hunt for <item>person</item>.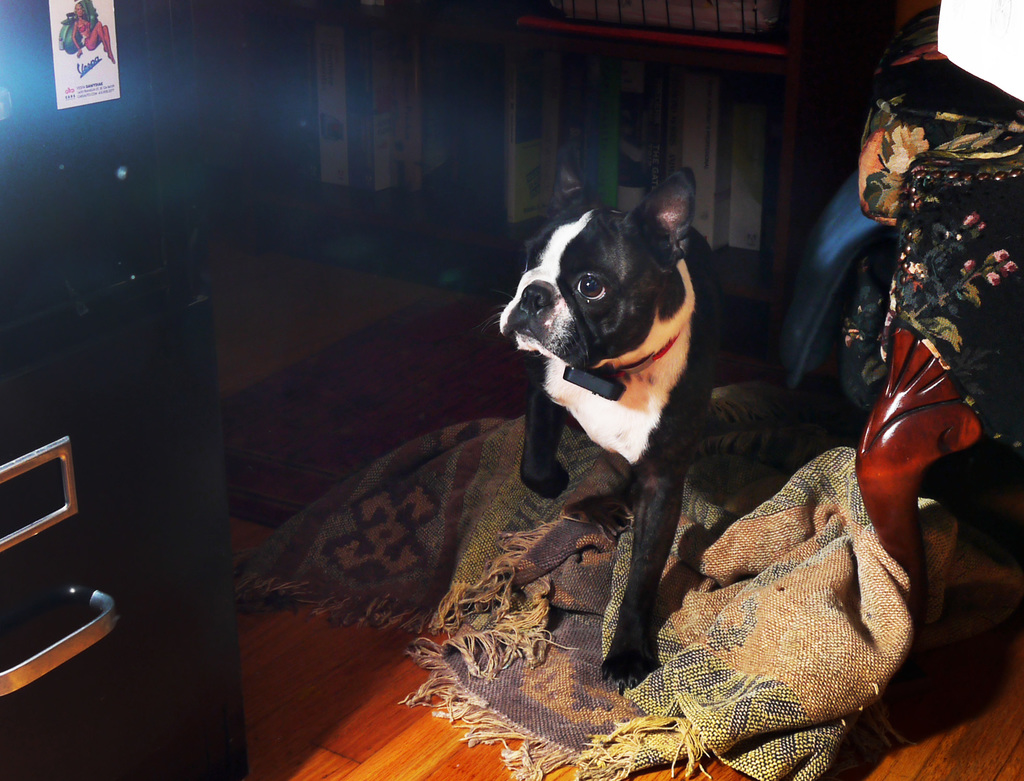
Hunted down at {"x1": 74, "y1": 0, "x2": 114, "y2": 62}.
